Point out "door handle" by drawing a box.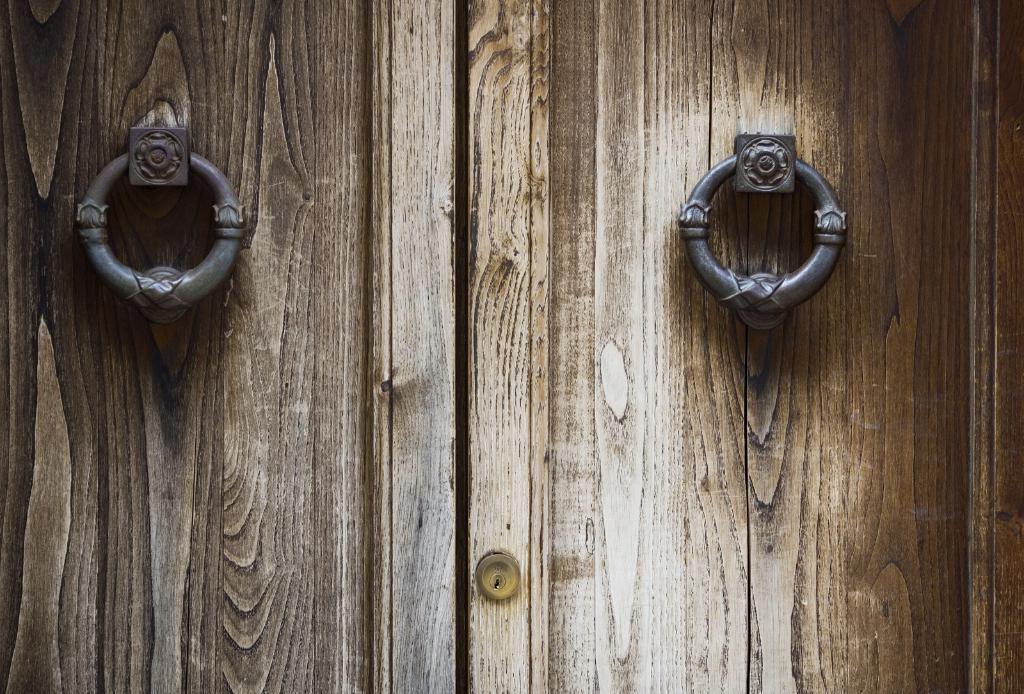
673,127,854,331.
